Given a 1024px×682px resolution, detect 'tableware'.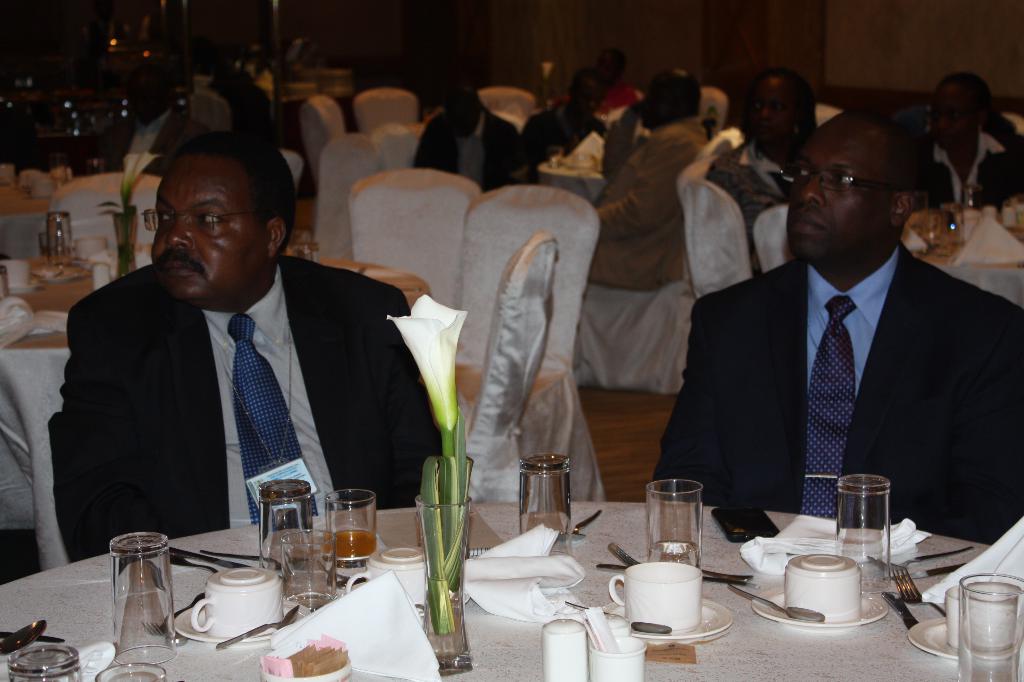
x1=0 y1=259 x2=28 y2=290.
